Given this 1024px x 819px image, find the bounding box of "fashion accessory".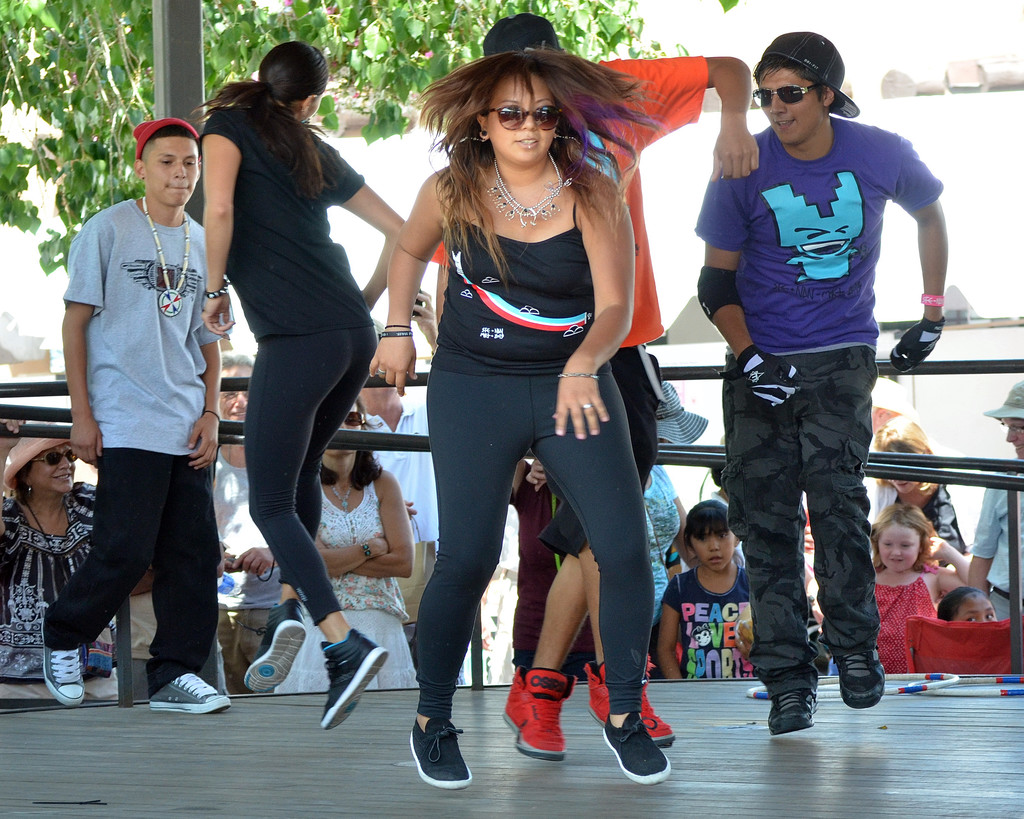
pyautogui.locateOnScreen(760, 28, 861, 121).
